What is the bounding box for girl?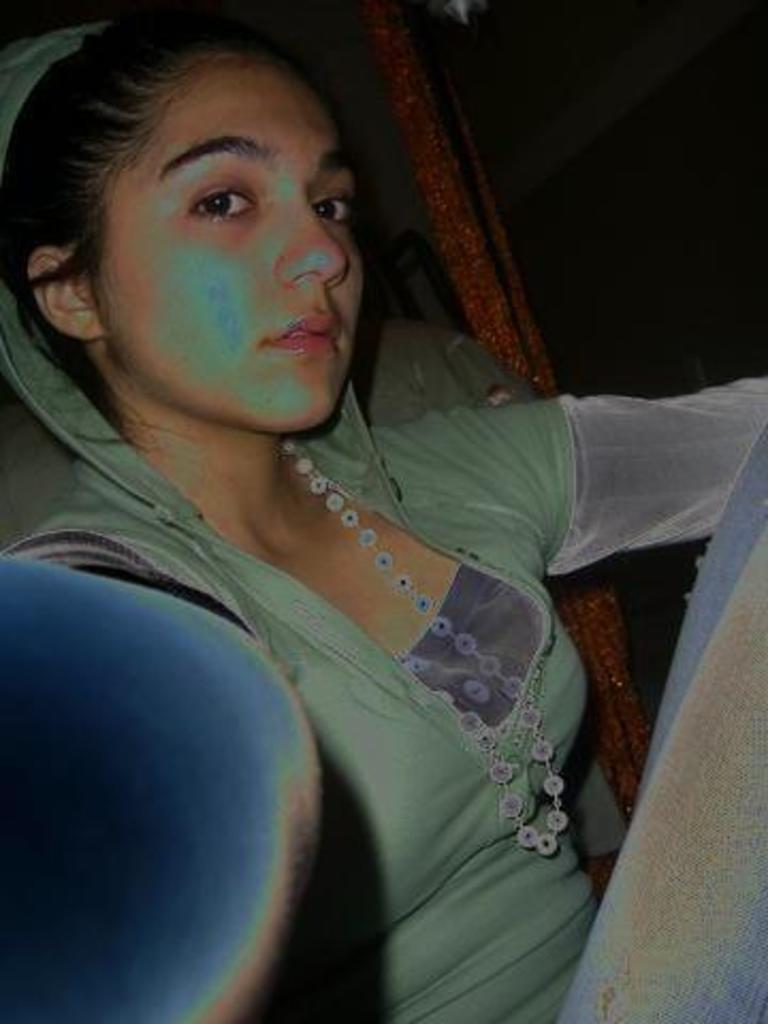
0:19:766:1022.
